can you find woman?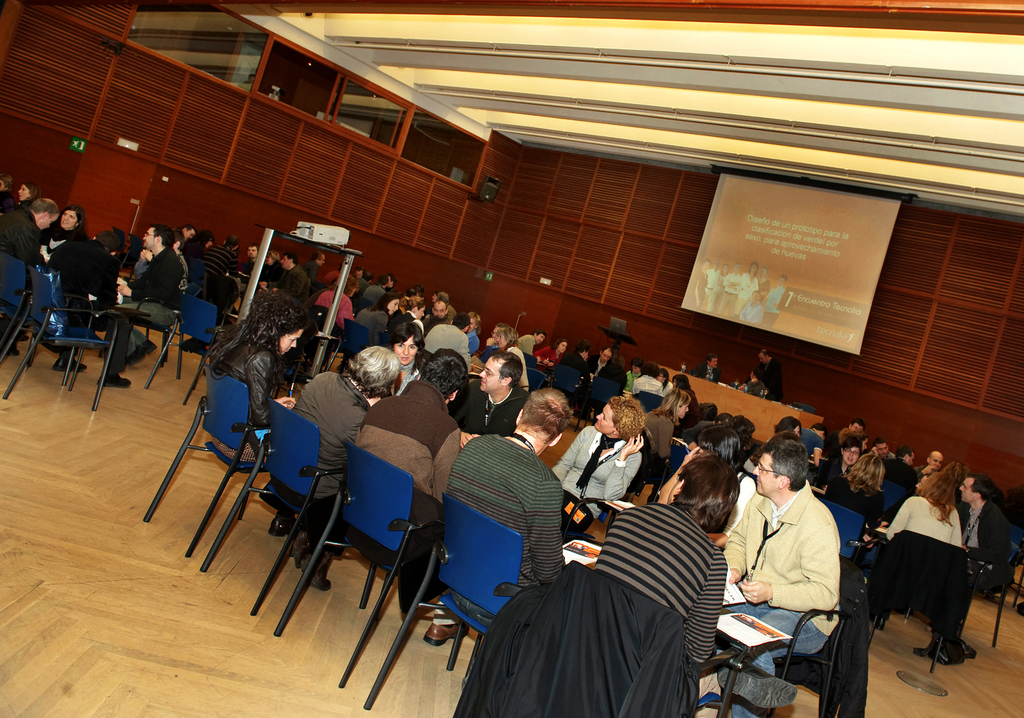
Yes, bounding box: bbox=(839, 425, 873, 459).
